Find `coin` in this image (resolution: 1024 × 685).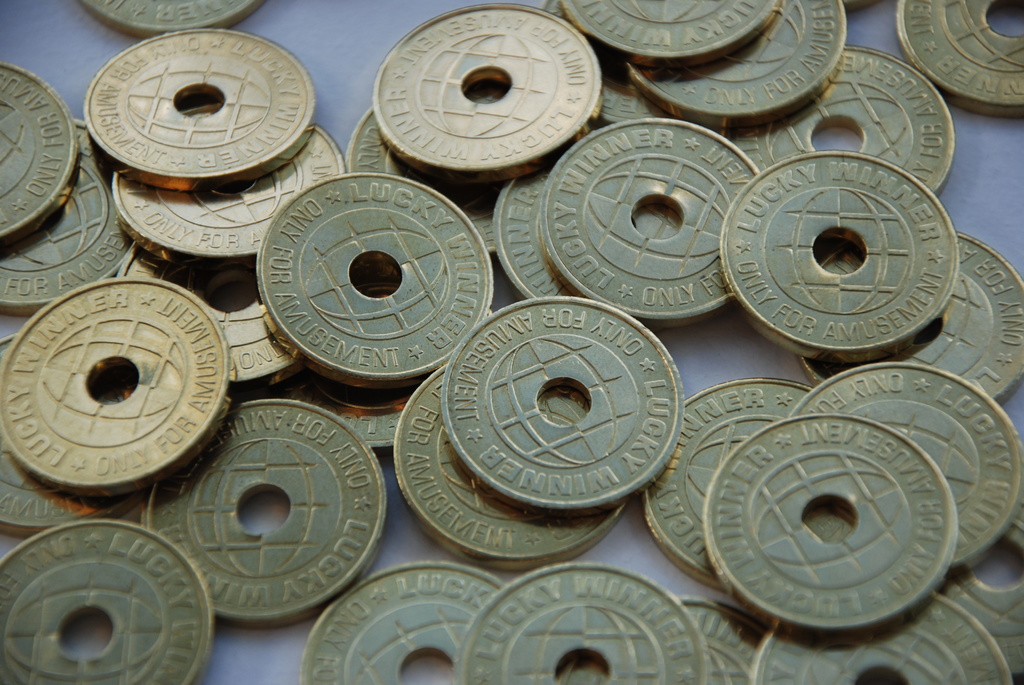
rect(791, 219, 1022, 389).
